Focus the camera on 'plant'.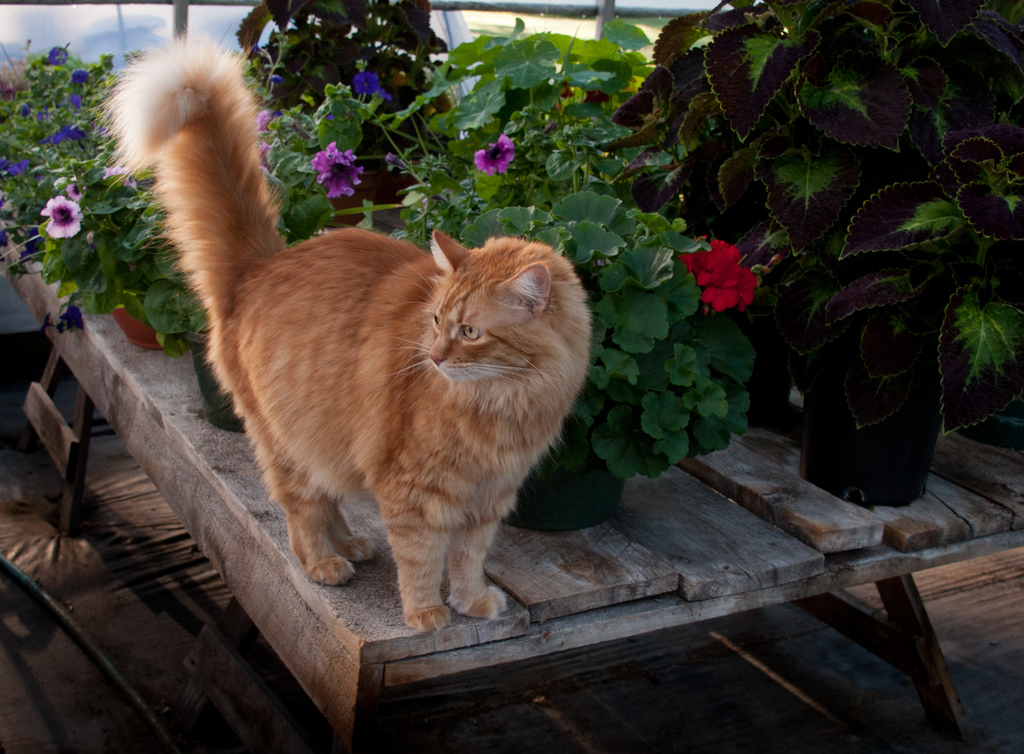
Focus region: bbox(456, 190, 761, 475).
